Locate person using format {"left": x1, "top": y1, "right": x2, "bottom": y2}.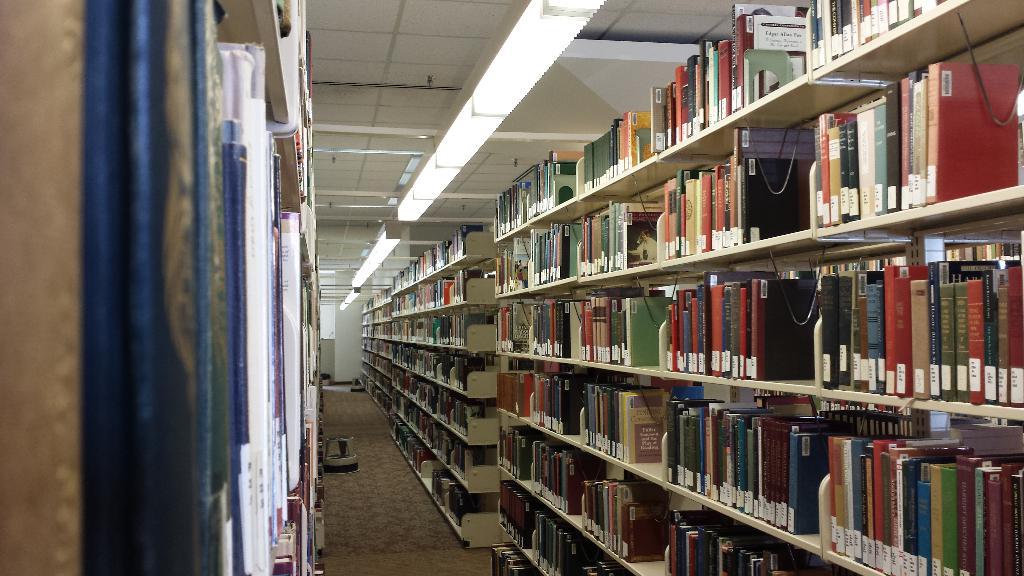
{"left": 636, "top": 228, "right": 657, "bottom": 260}.
